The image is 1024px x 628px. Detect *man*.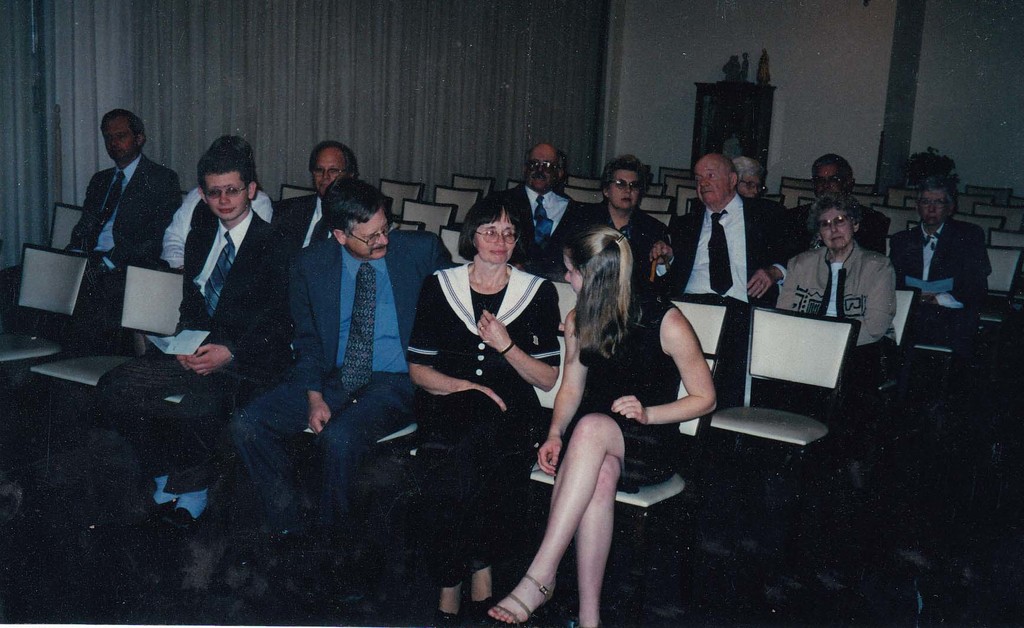
Detection: detection(268, 140, 362, 256).
